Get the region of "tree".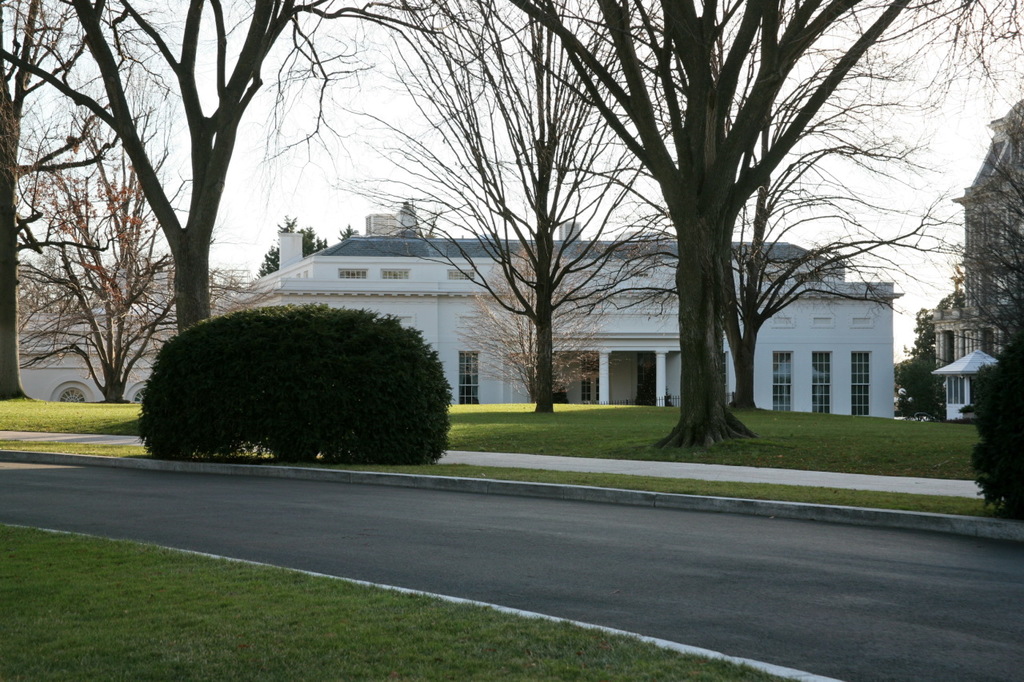
detection(0, 0, 121, 398).
